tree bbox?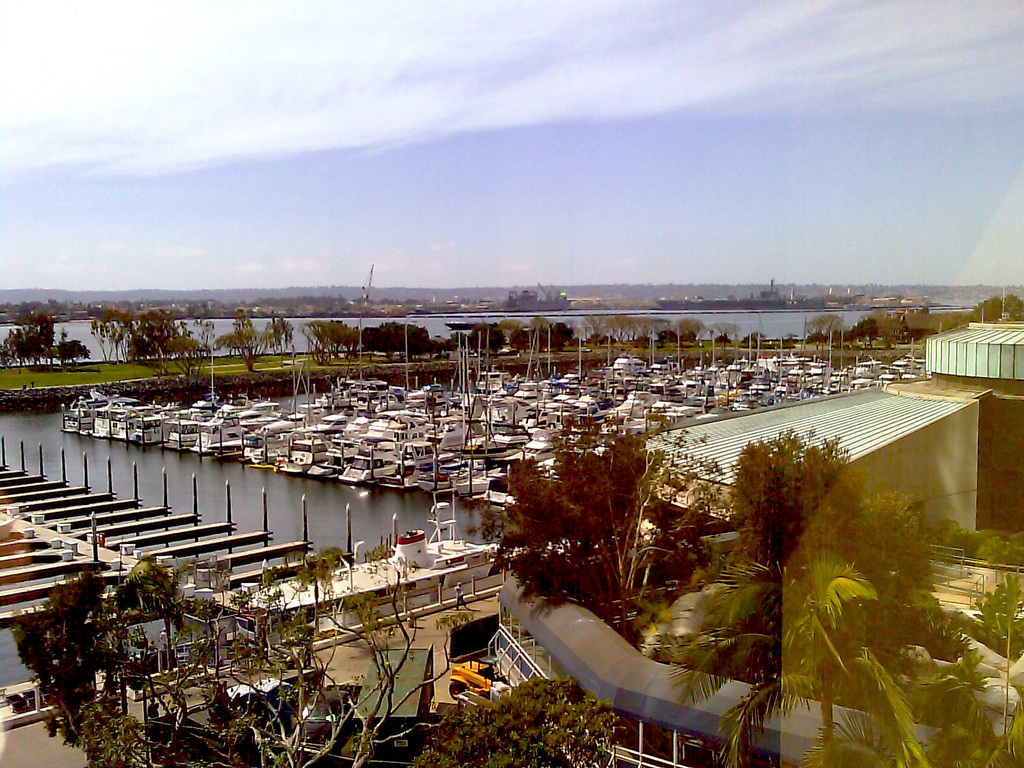
region(88, 306, 152, 365)
